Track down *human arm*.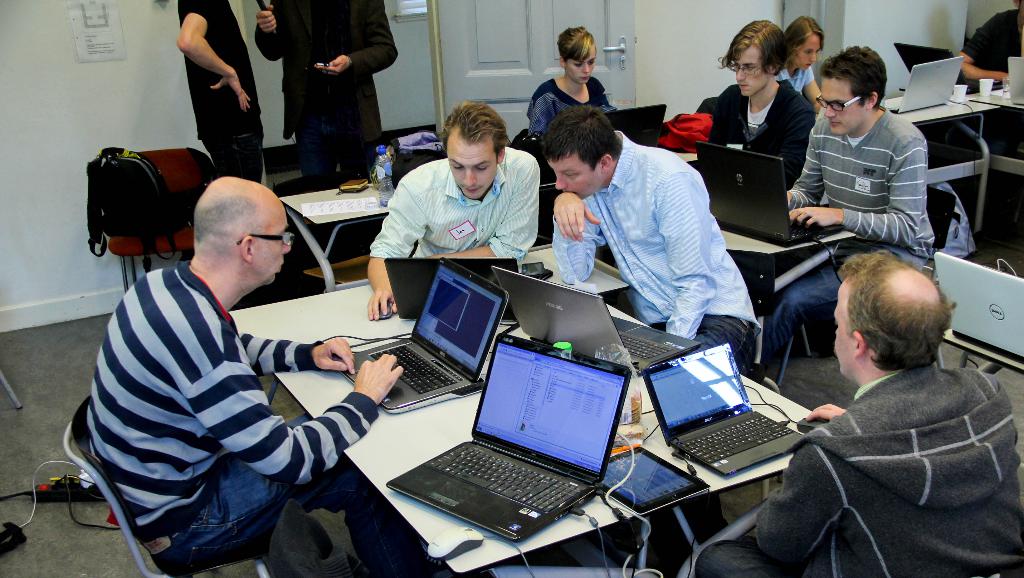
Tracked to crop(368, 183, 427, 320).
